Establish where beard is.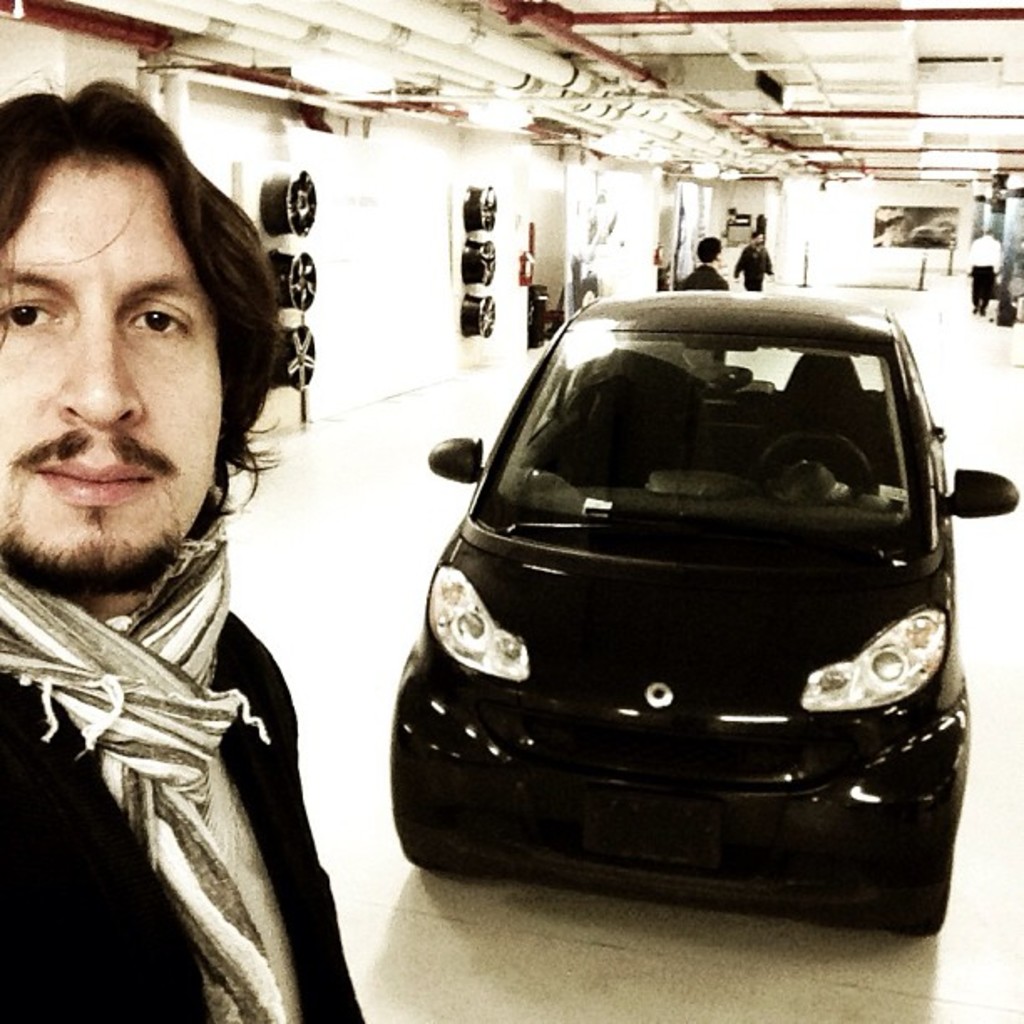
Established at [x1=0, y1=479, x2=179, y2=601].
